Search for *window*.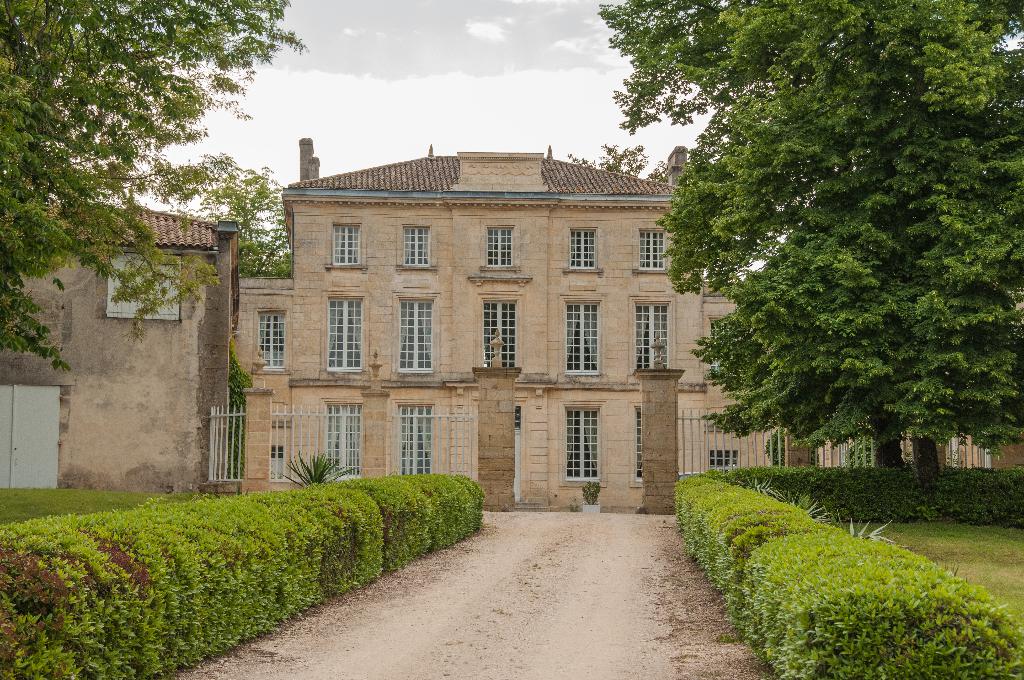
Found at detection(326, 403, 361, 476).
